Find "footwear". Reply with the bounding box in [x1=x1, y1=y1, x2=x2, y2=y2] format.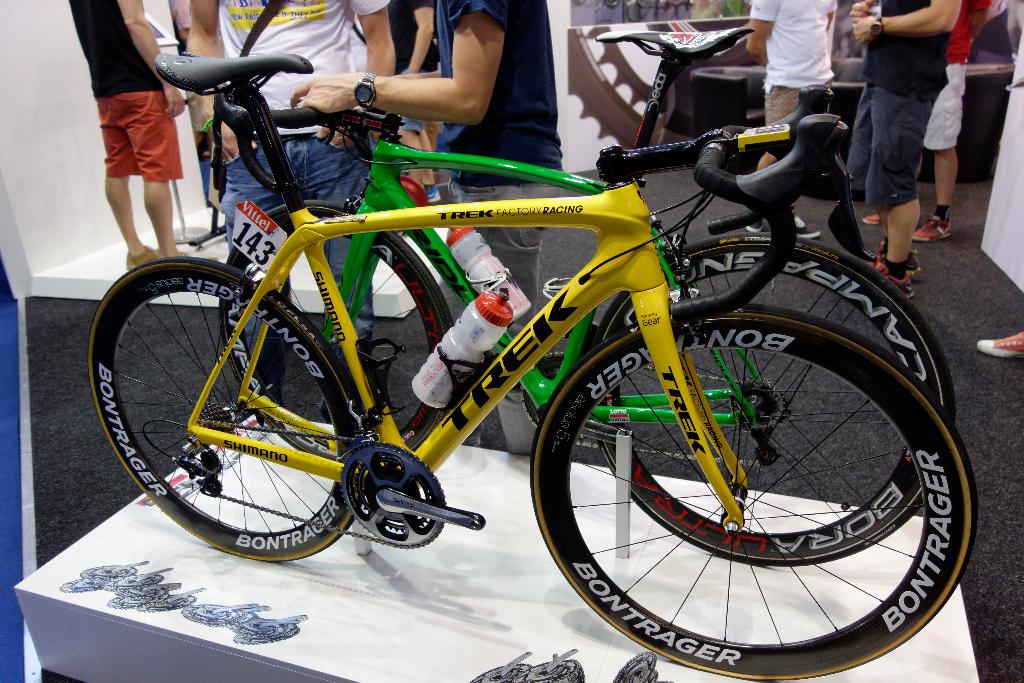
[x1=874, y1=238, x2=922, y2=277].
